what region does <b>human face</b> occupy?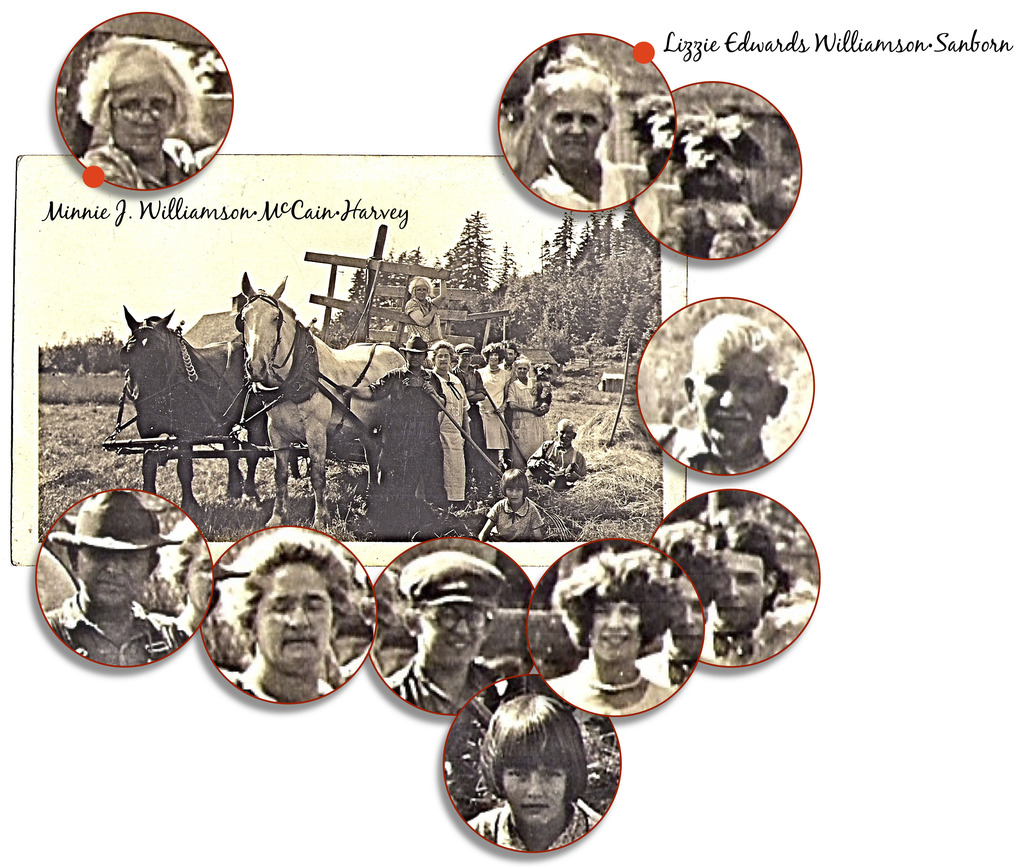
<bbox>107, 77, 171, 155</bbox>.
